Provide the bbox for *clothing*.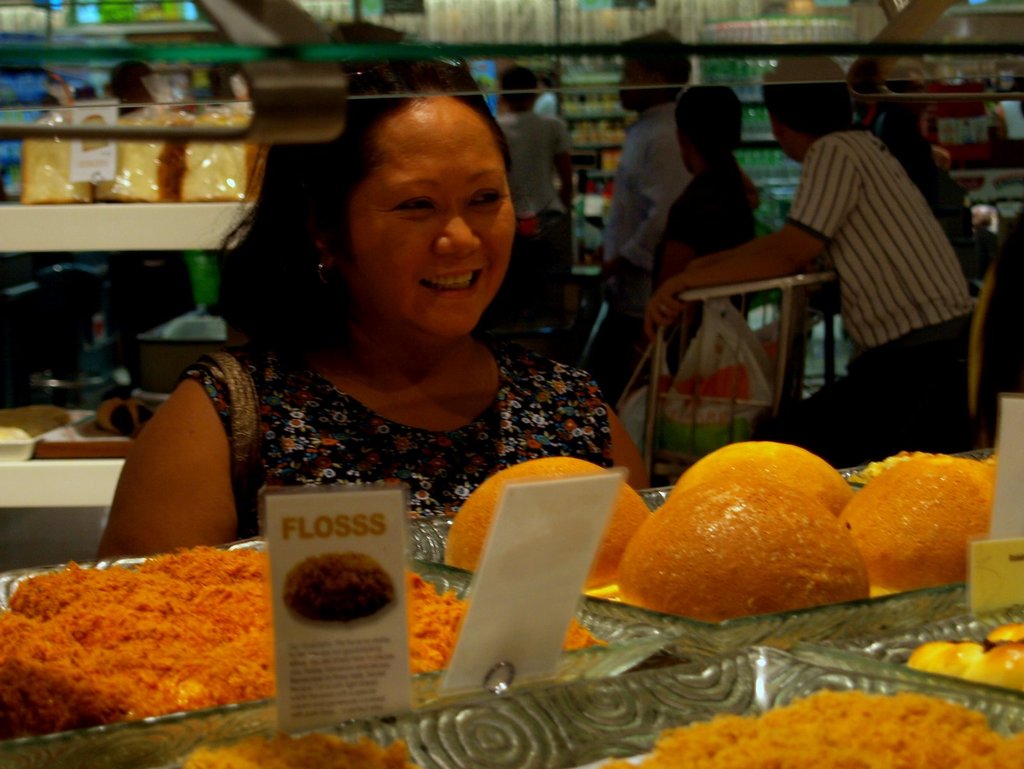
left=166, top=340, right=621, bottom=545.
